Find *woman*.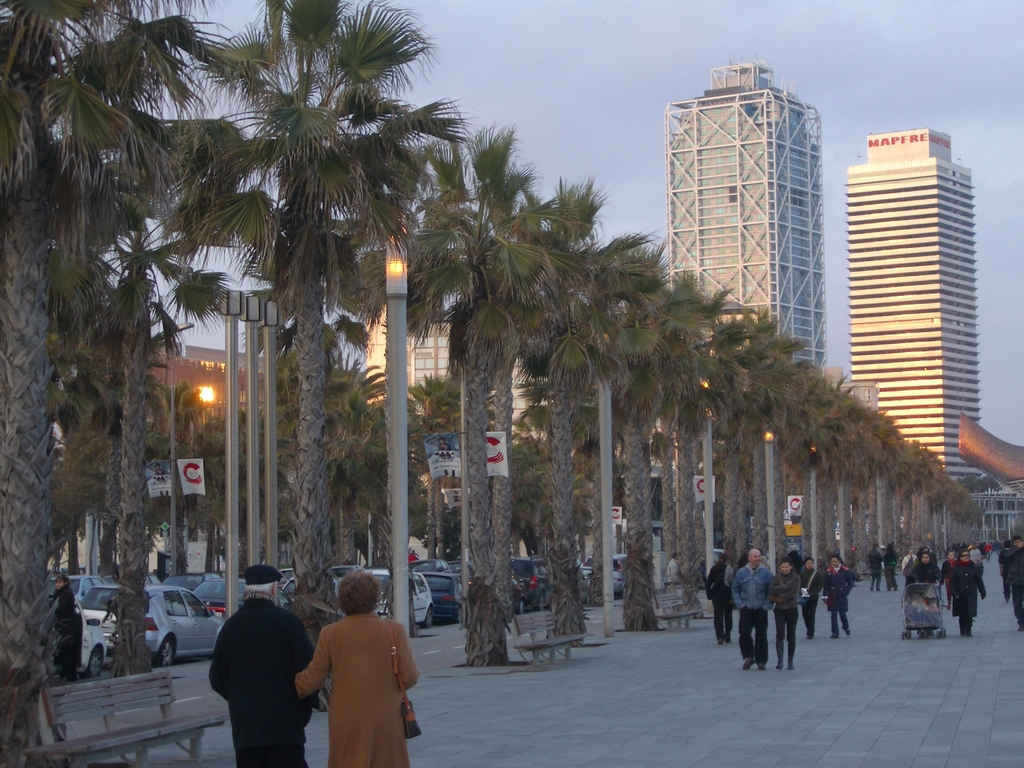
(763,556,800,673).
